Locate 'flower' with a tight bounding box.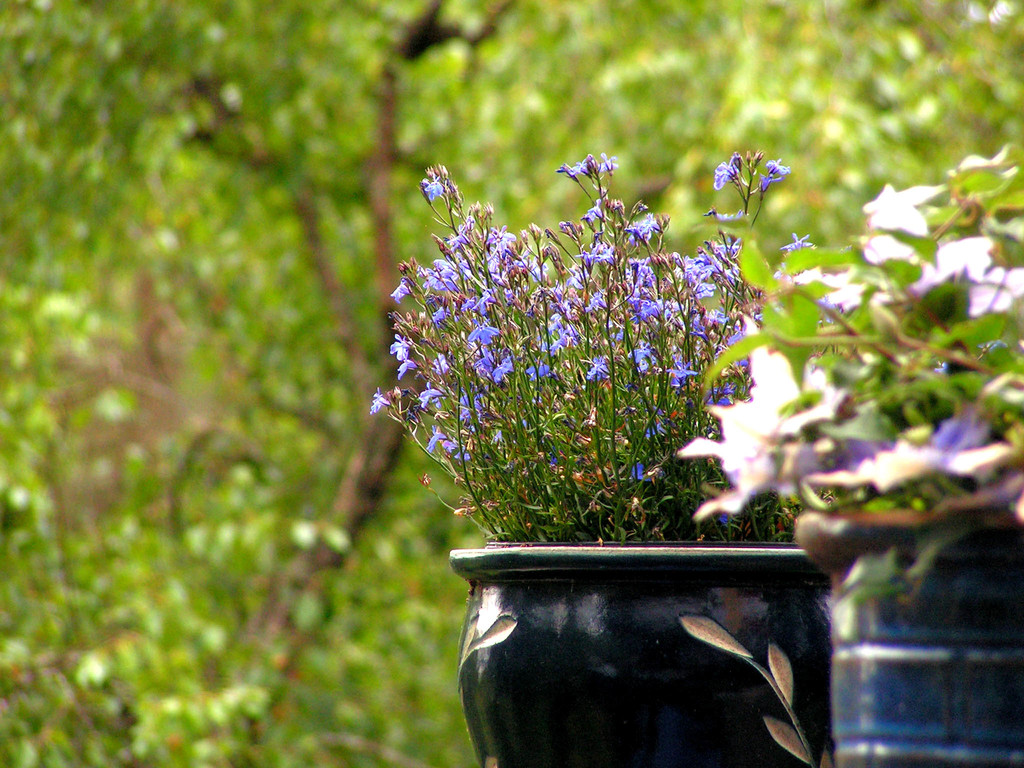
780 232 814 248.
